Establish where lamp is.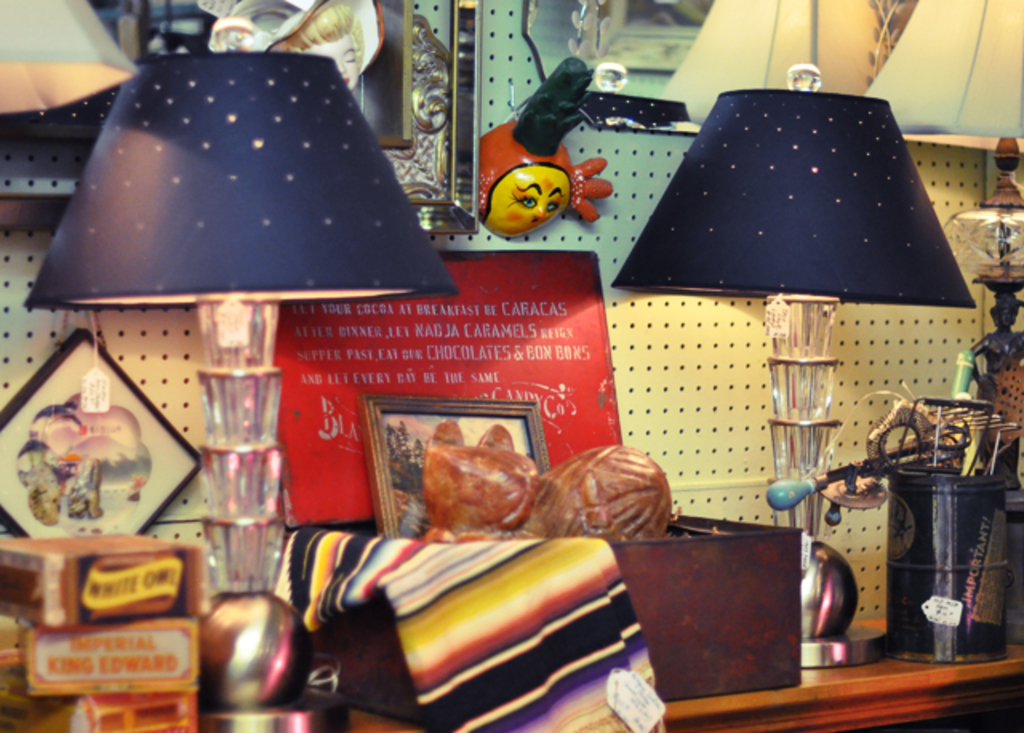
Established at BBox(16, 40, 462, 613).
